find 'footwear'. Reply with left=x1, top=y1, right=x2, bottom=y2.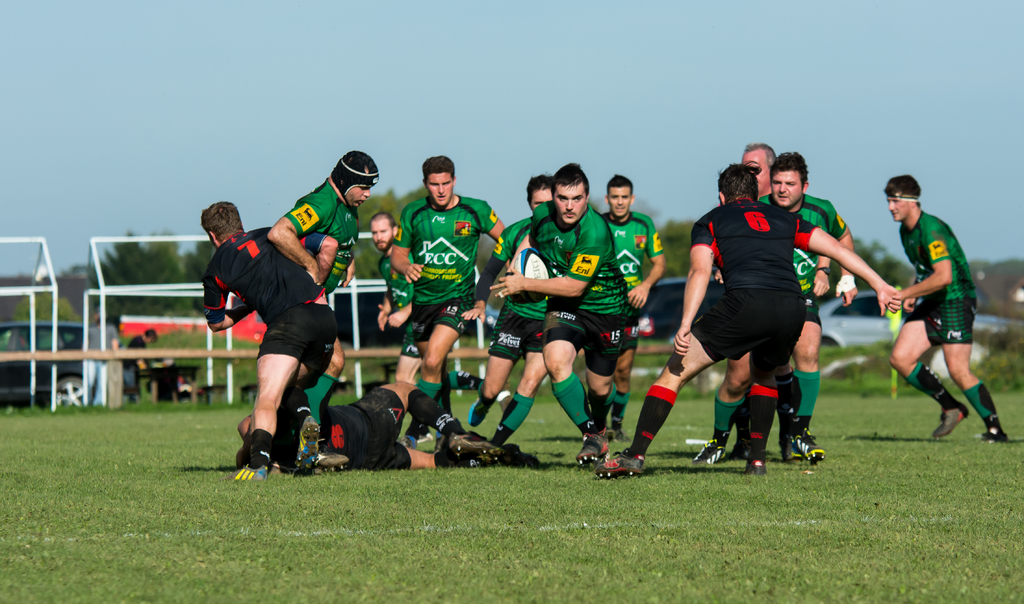
left=739, top=458, right=771, bottom=479.
